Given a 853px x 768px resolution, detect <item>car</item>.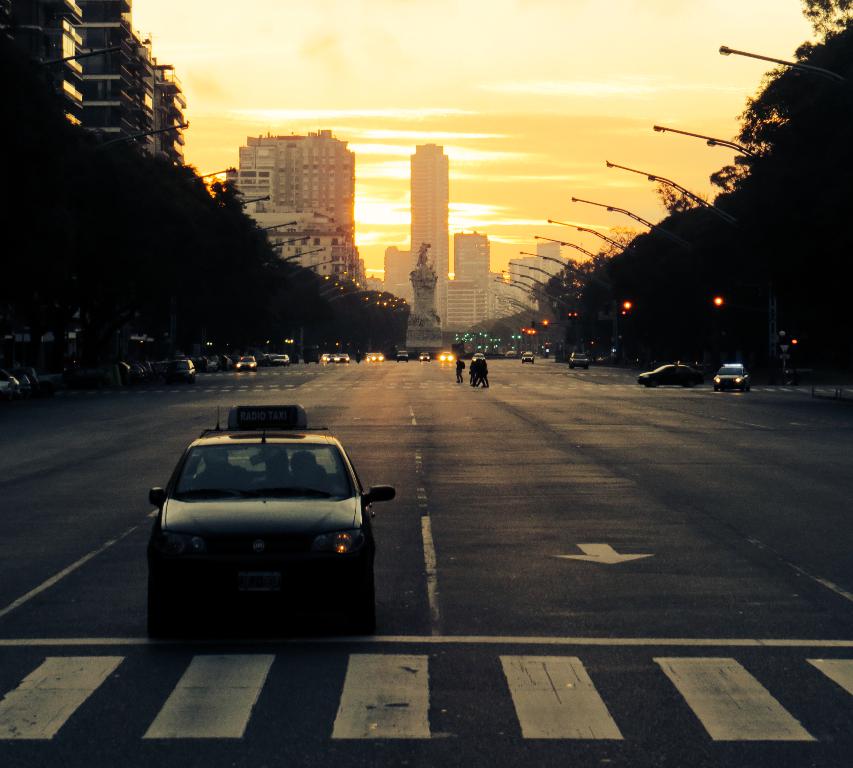
{"left": 149, "top": 404, "right": 395, "bottom": 629}.
